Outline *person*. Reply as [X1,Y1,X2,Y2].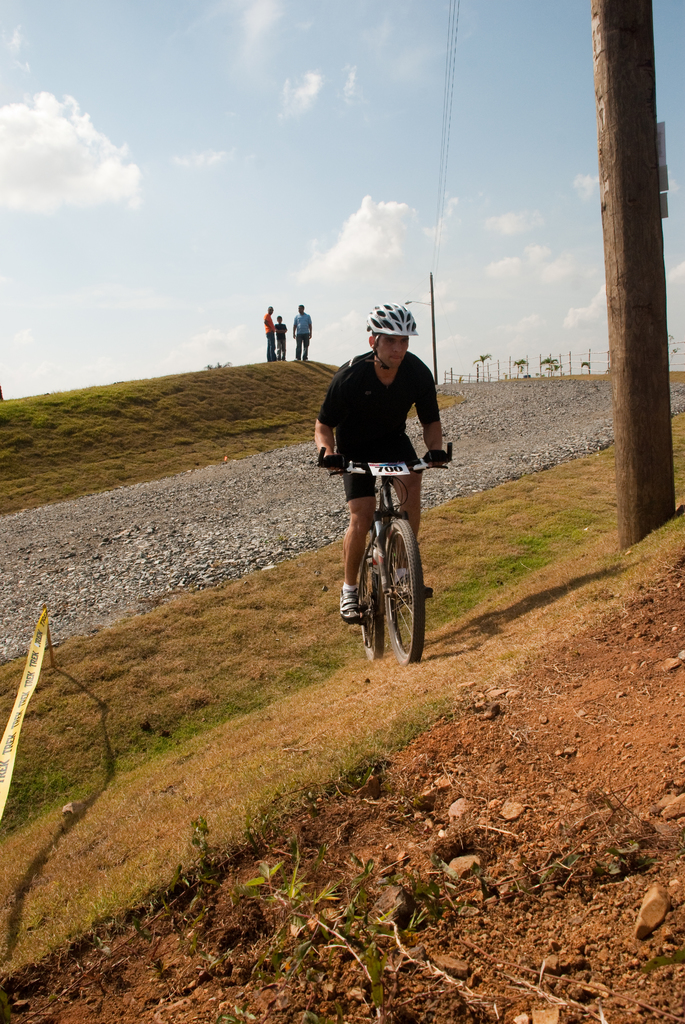
[317,302,450,626].
